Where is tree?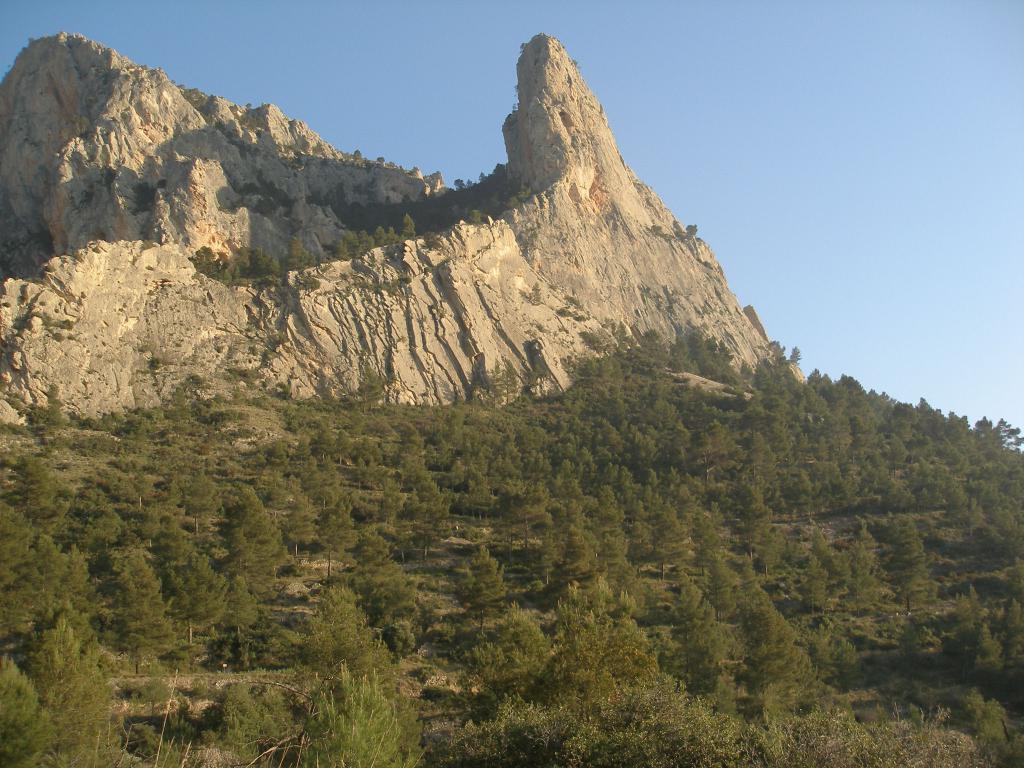
[837,540,881,616].
